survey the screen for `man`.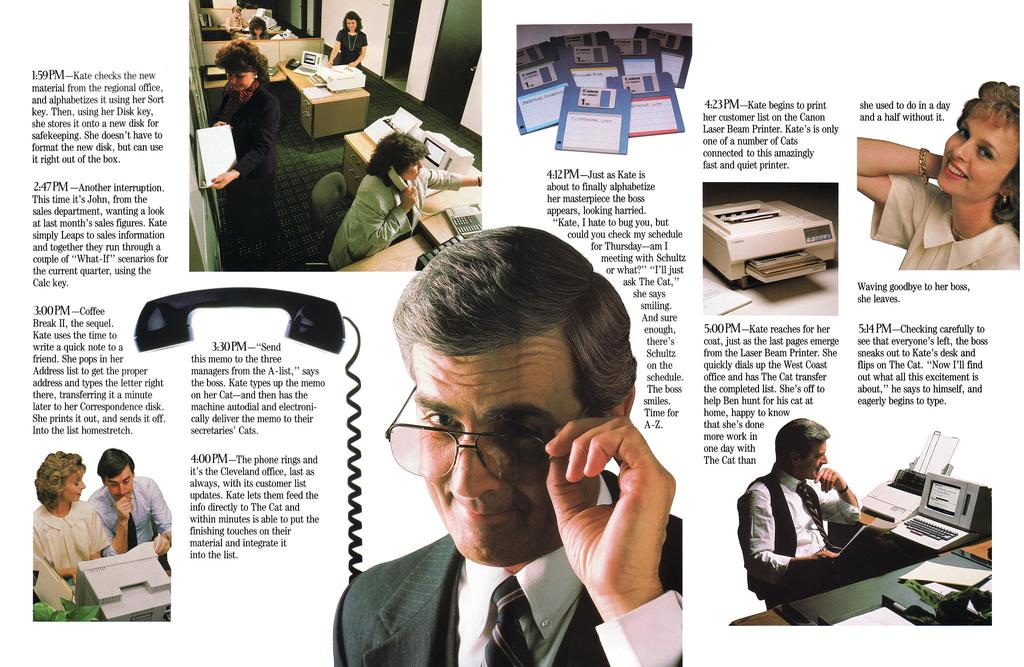
Survey found: {"left": 330, "top": 227, "right": 686, "bottom": 666}.
